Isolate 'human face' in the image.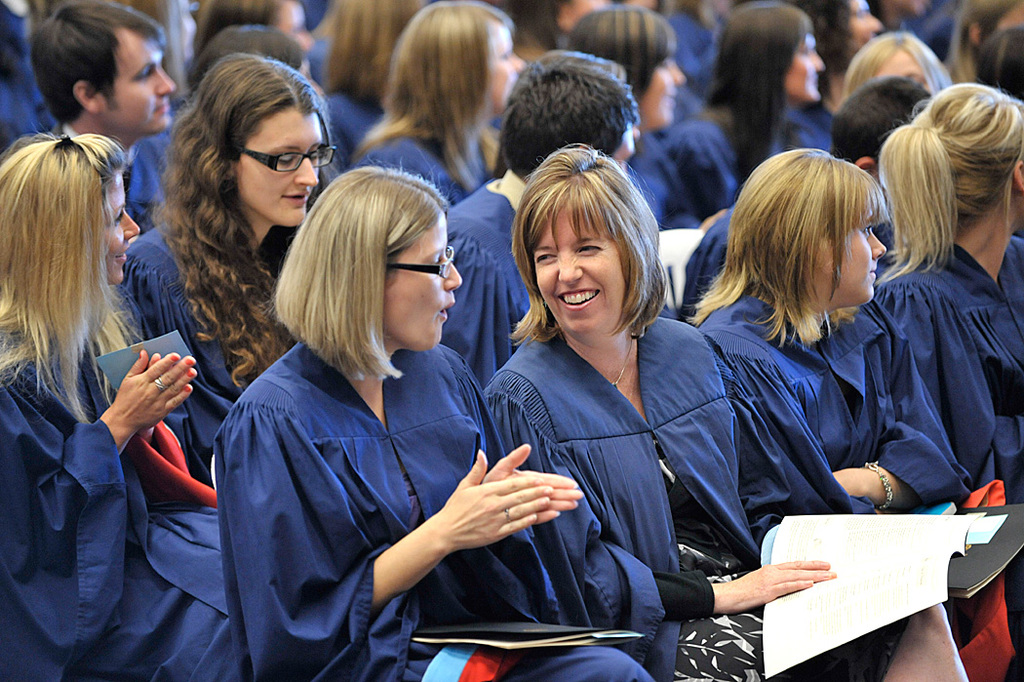
Isolated region: (x1=102, y1=169, x2=139, y2=286).
